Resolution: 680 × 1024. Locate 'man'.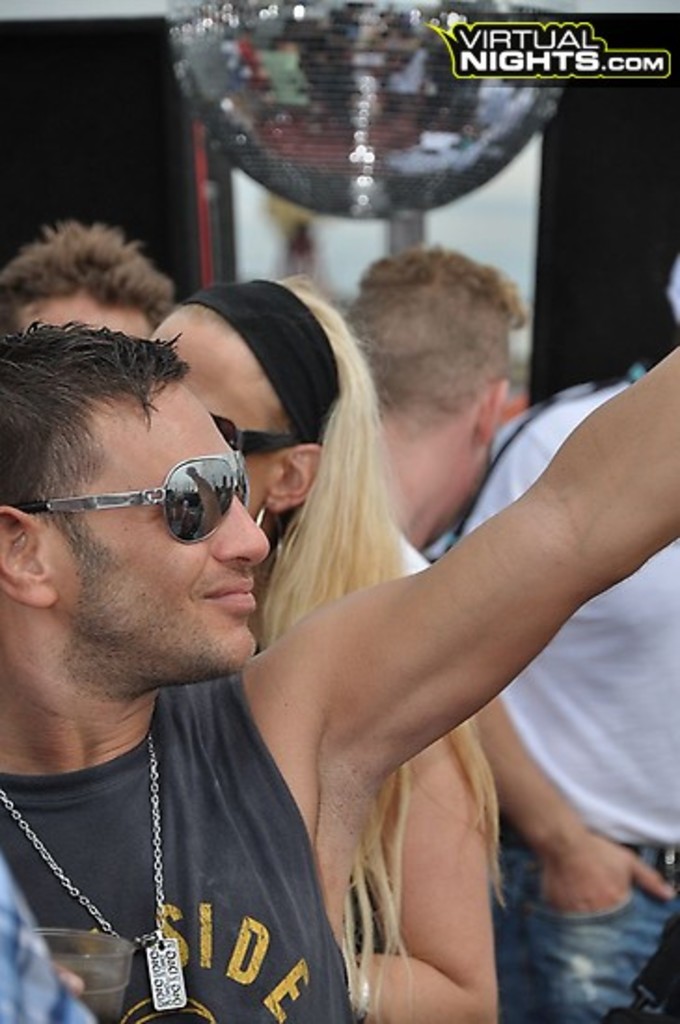
BBox(0, 214, 183, 337).
